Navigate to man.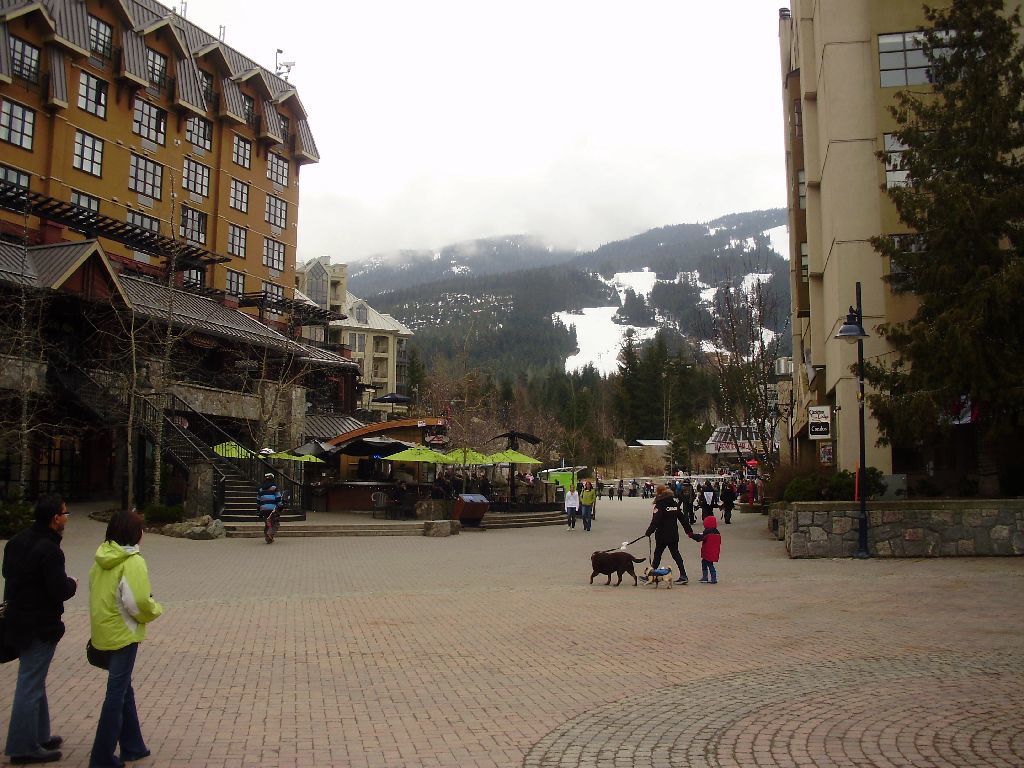
Navigation target: {"left": 616, "top": 478, "right": 625, "bottom": 501}.
